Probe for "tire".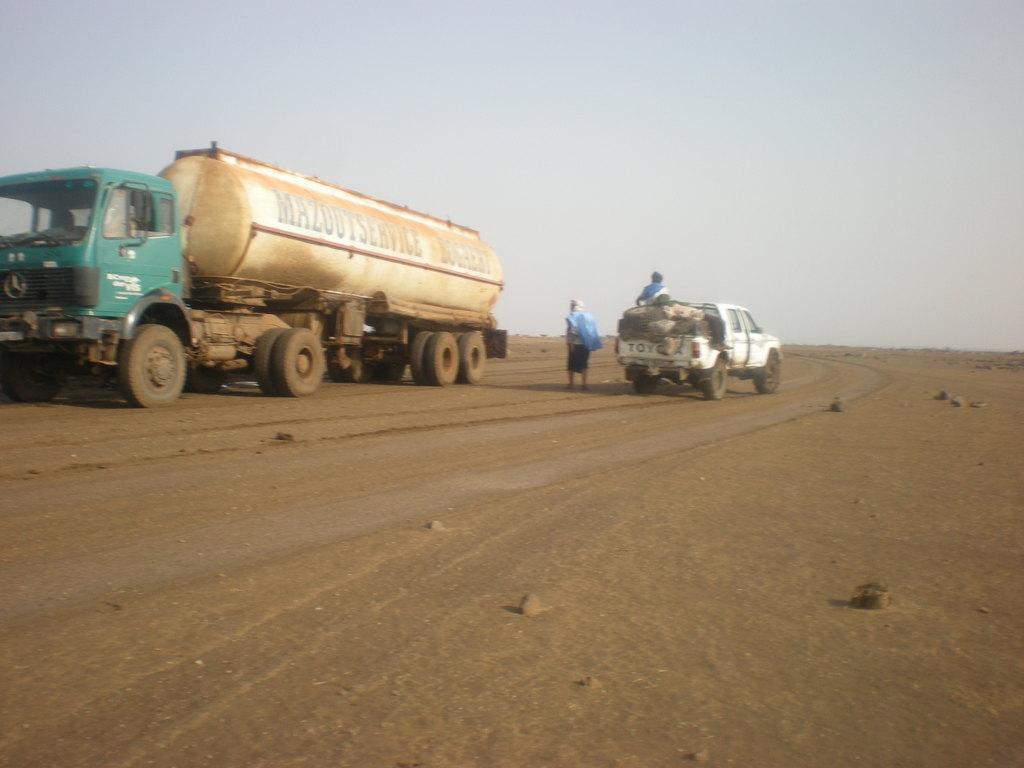
Probe result: <bbox>634, 376, 657, 392</bbox>.
